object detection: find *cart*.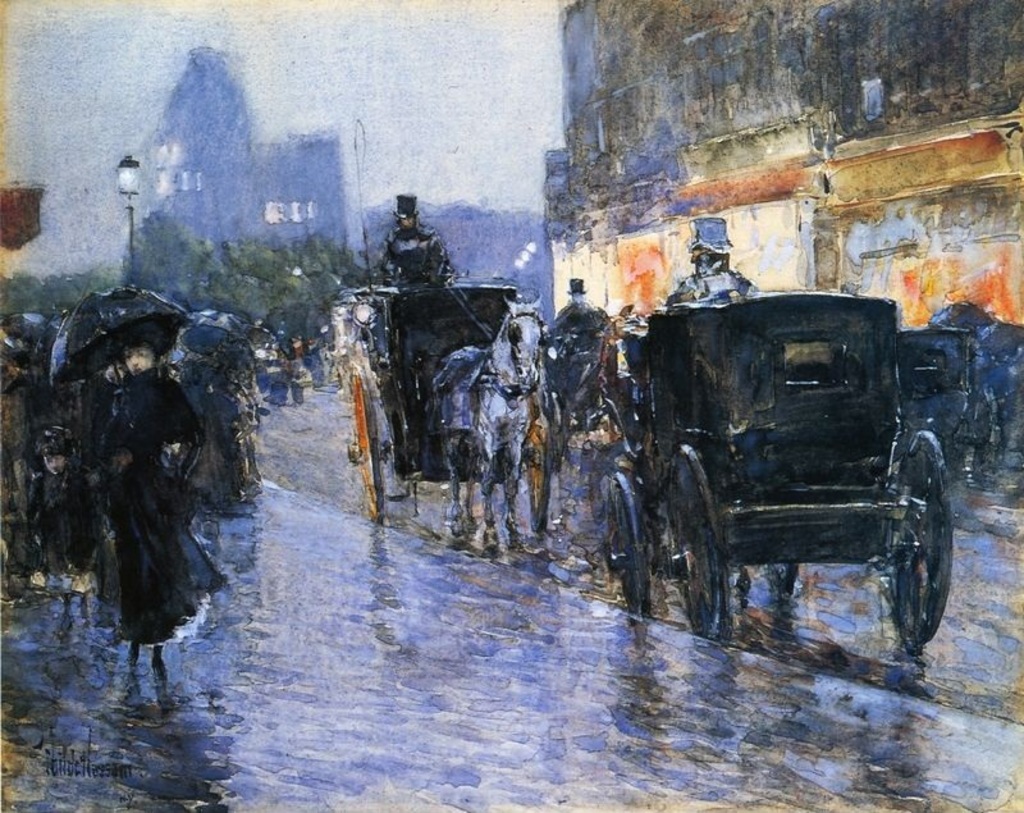
599,289,957,656.
